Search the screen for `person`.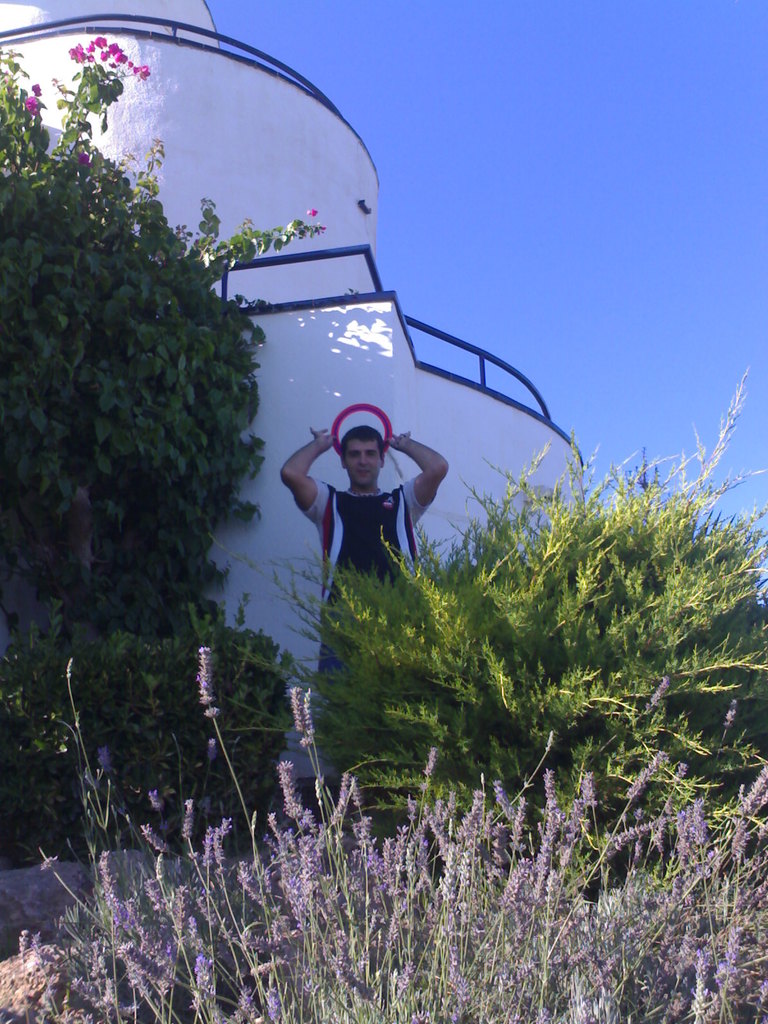
Found at crop(278, 424, 448, 760).
